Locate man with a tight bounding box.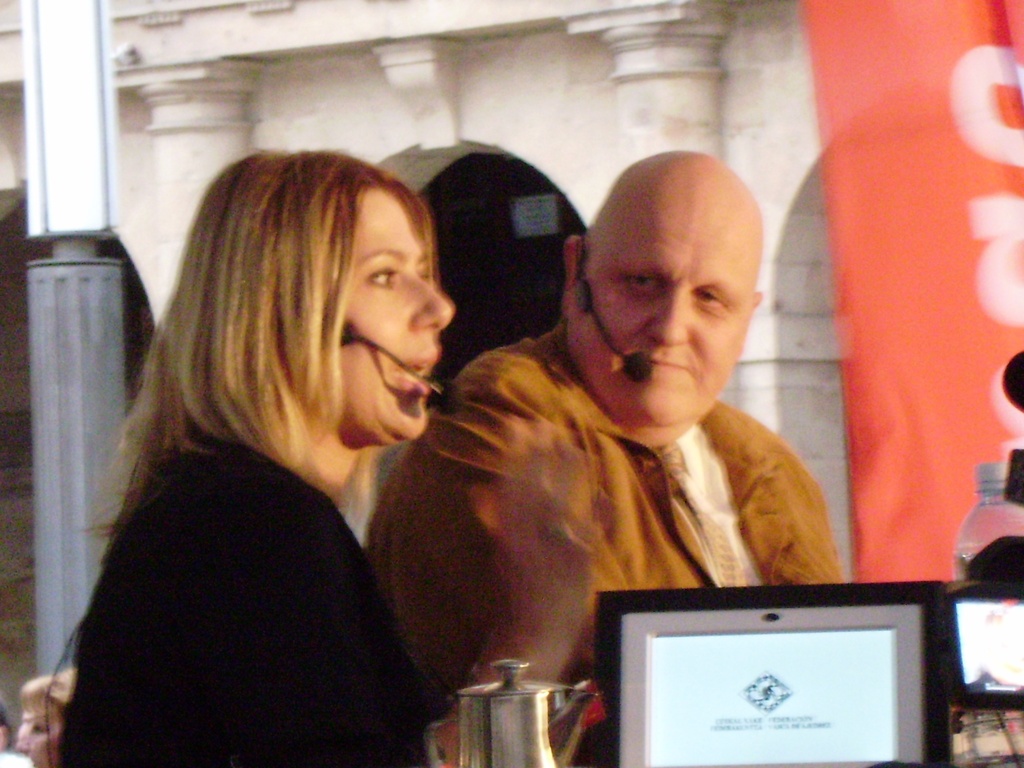
locate(371, 140, 853, 767).
